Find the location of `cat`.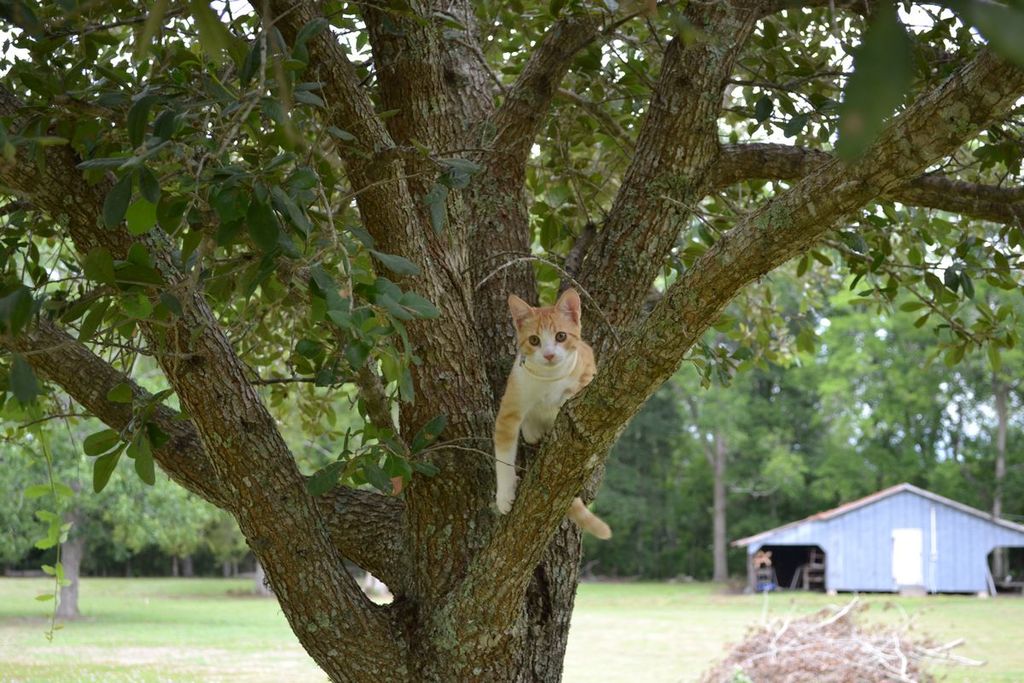
Location: box=[491, 282, 615, 543].
